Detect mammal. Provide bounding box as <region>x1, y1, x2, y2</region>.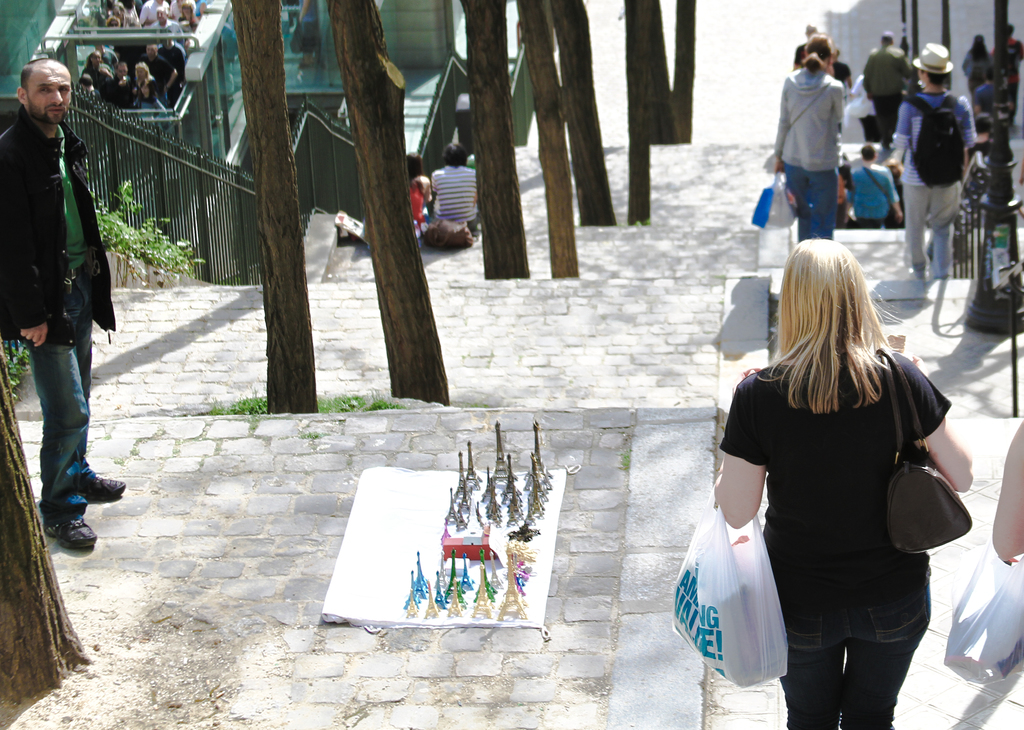
<region>998, 21, 1023, 90</region>.
